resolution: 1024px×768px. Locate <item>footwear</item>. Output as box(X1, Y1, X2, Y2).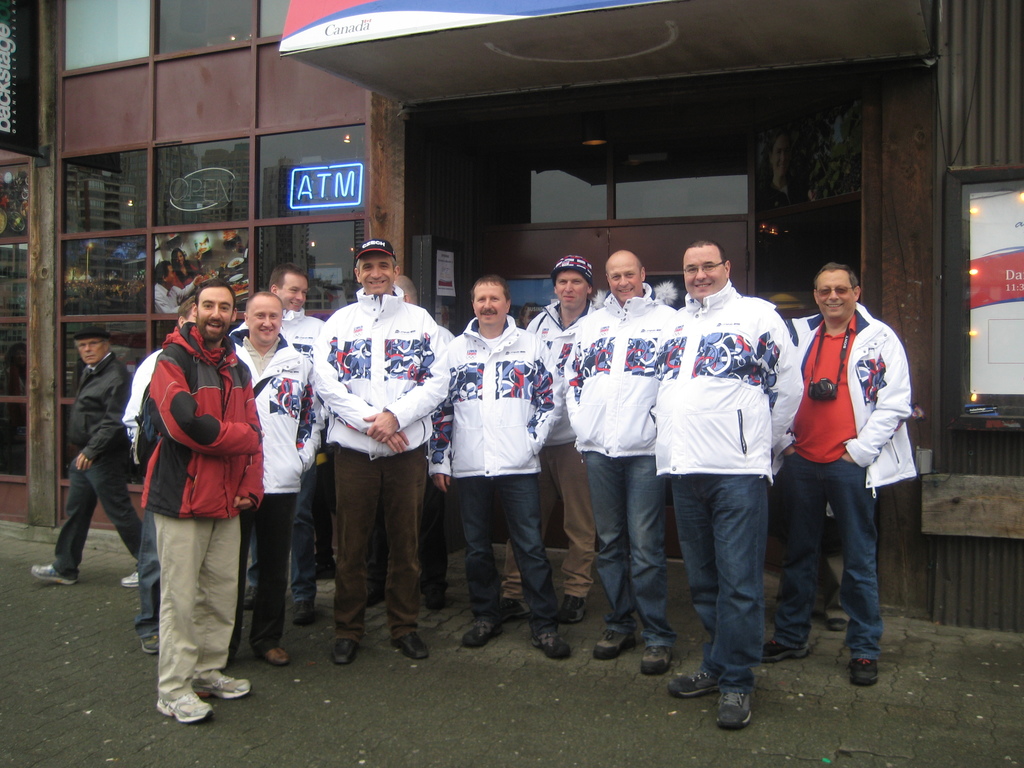
box(296, 602, 314, 627).
